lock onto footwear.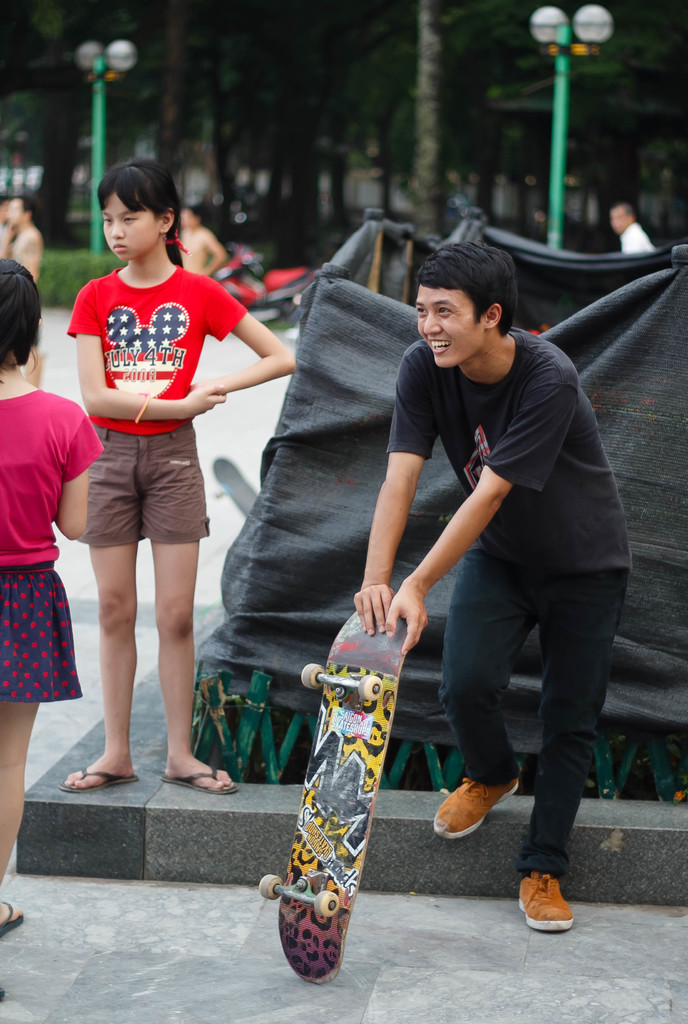
Locked: (0,895,27,936).
